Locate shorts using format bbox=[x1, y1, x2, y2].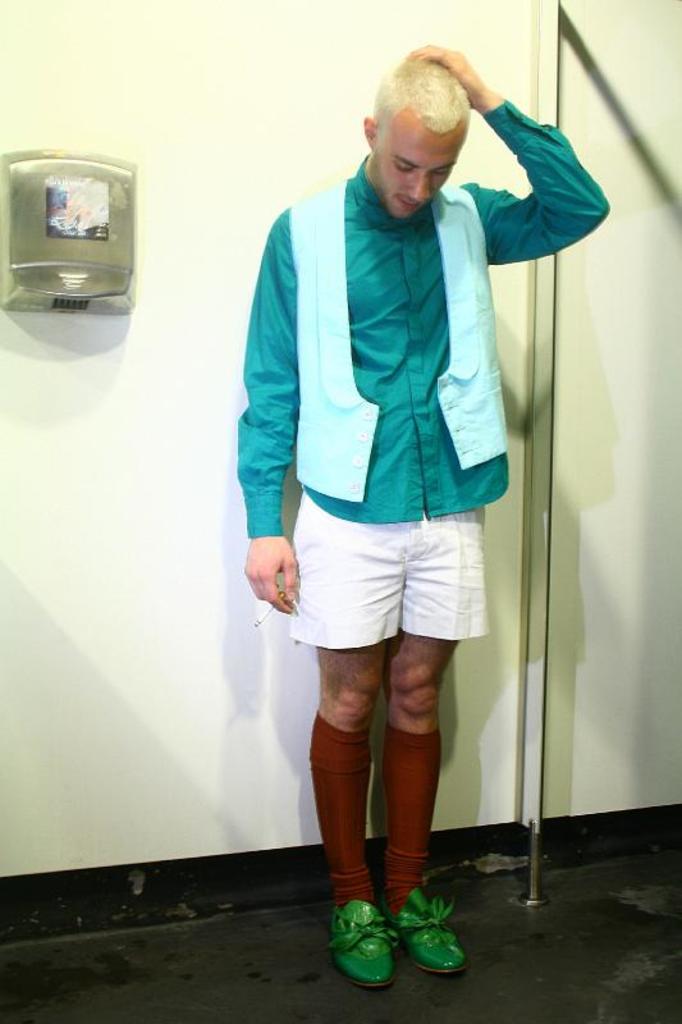
bbox=[298, 527, 499, 659].
